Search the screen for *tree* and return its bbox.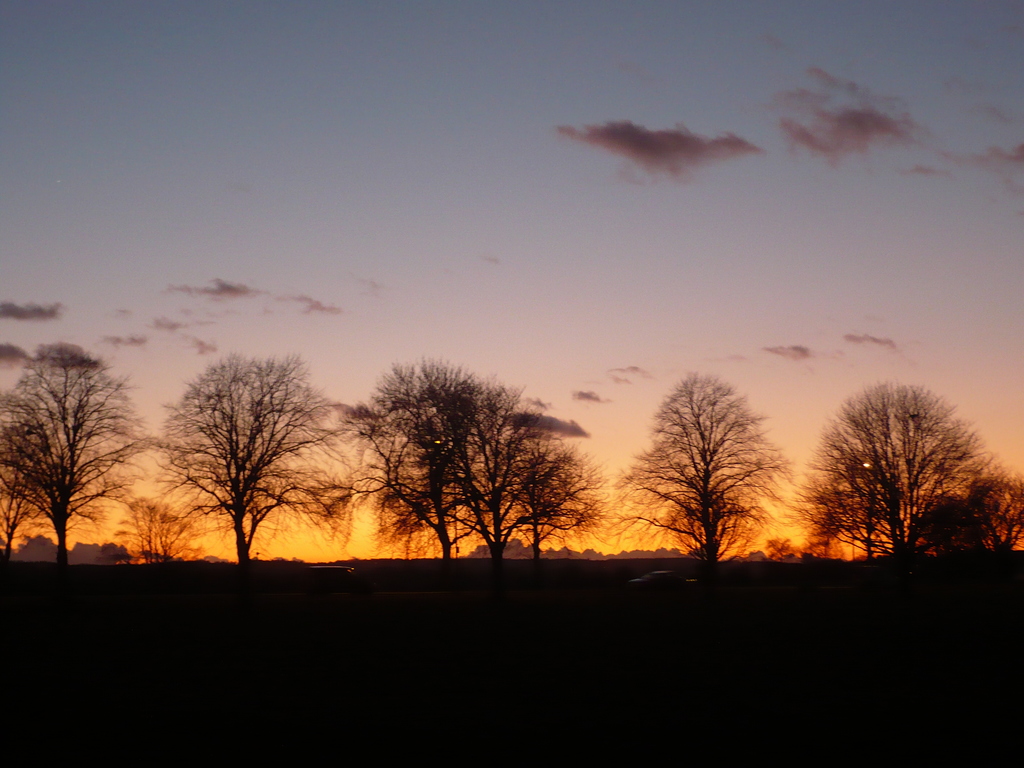
Found: 148/353/362/577.
